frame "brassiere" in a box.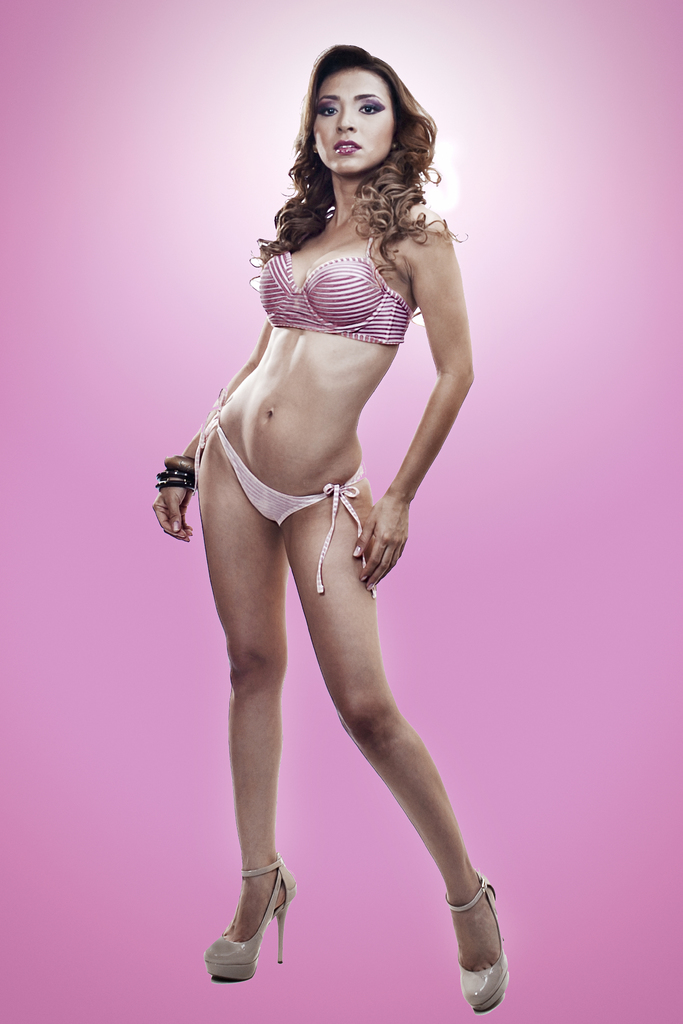
[261,223,411,349].
